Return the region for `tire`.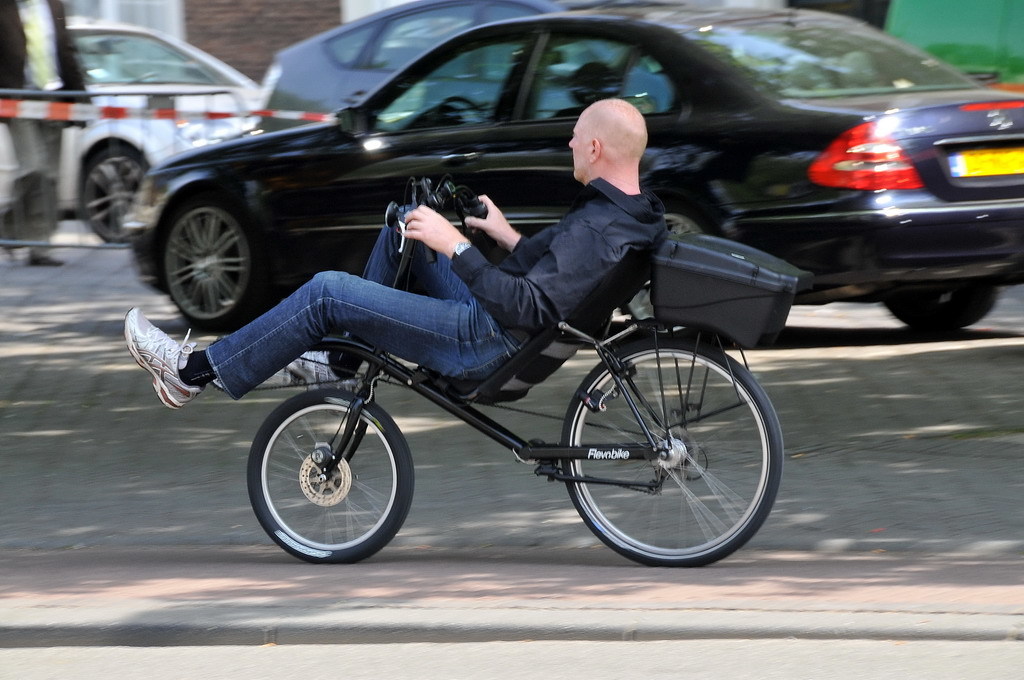
l=78, t=148, r=148, b=244.
